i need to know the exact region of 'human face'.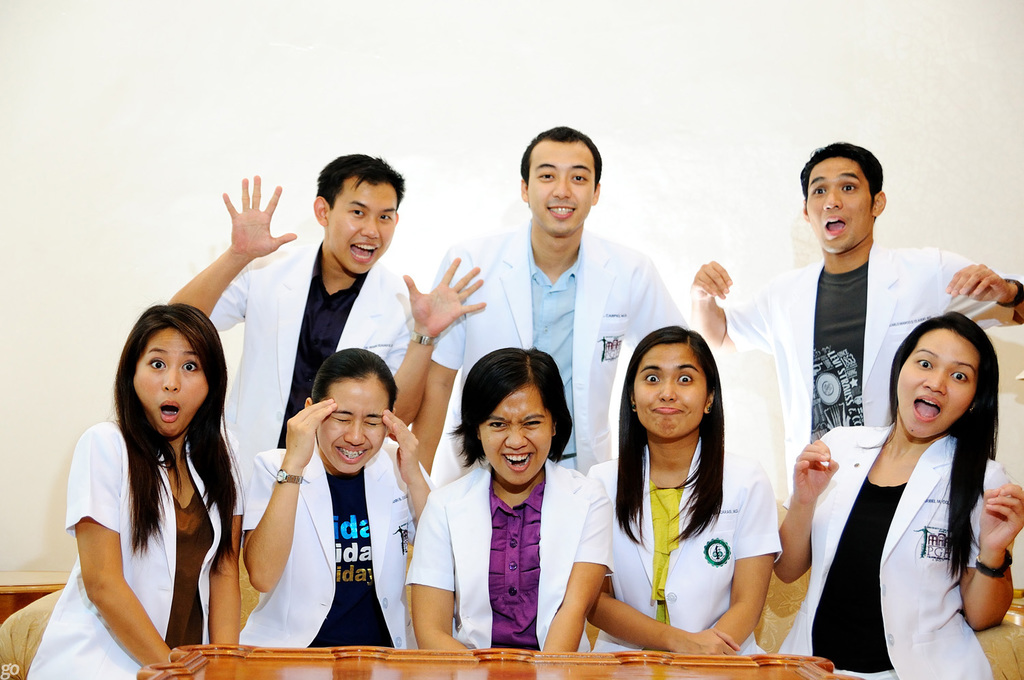
Region: [x1=132, y1=326, x2=207, y2=436].
